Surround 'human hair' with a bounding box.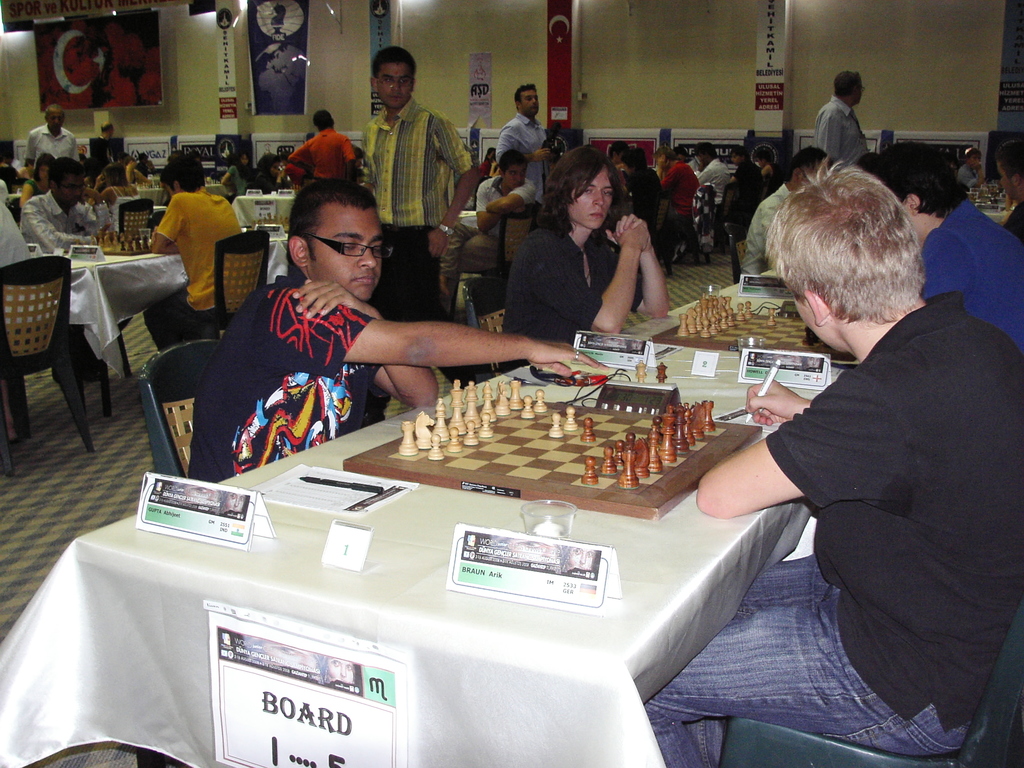
detection(854, 141, 970, 220).
